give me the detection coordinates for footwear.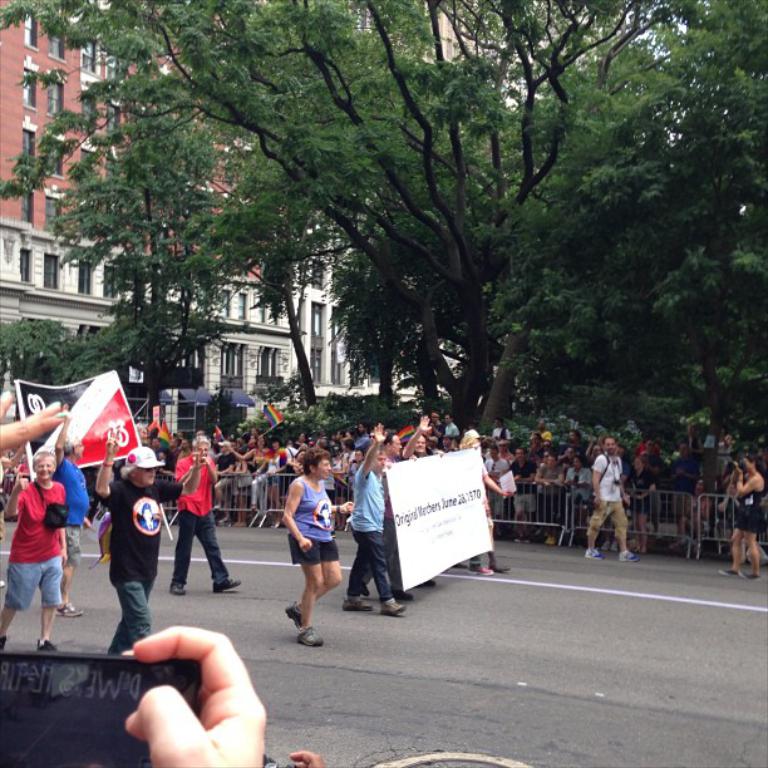
locate(417, 579, 434, 586).
